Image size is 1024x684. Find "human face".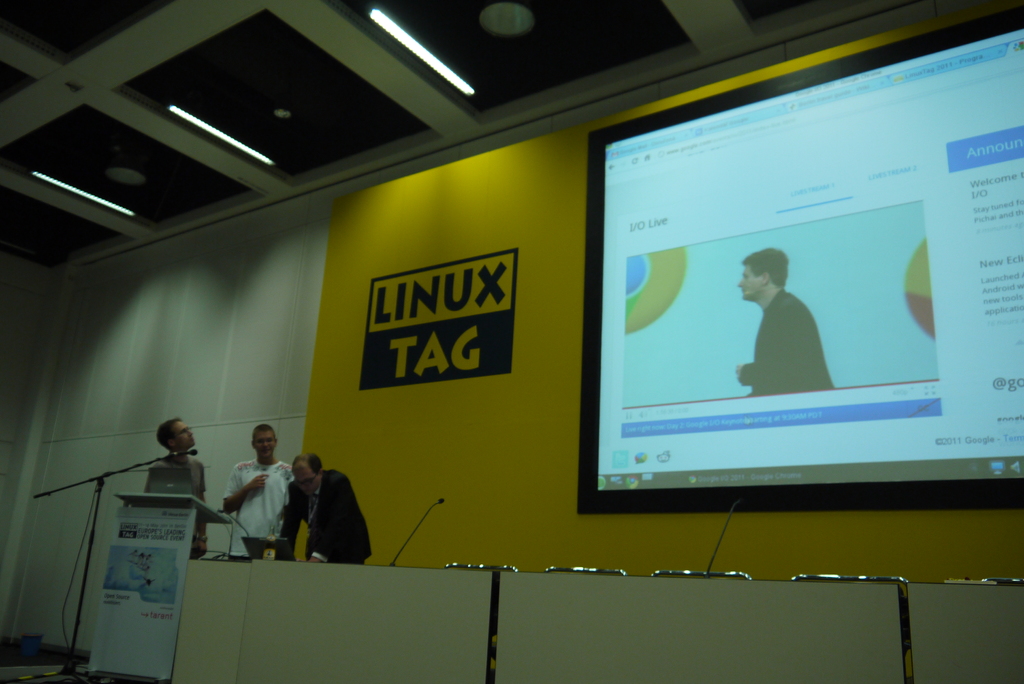
<box>257,427,277,460</box>.
